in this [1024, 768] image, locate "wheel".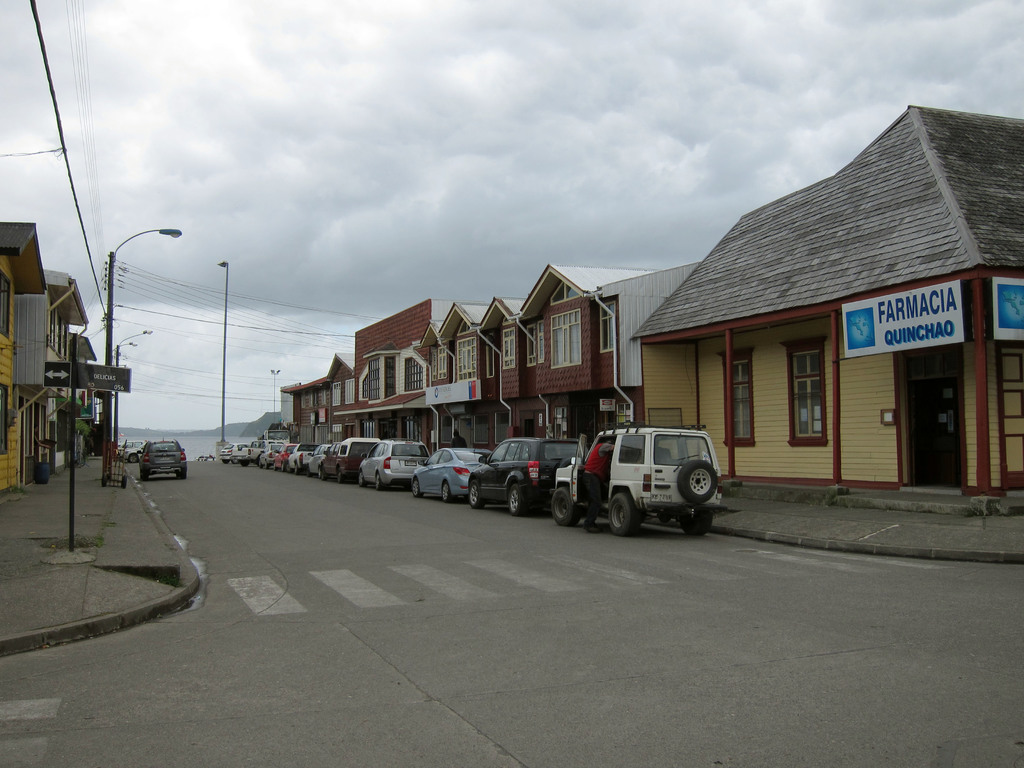
Bounding box: BBox(128, 452, 140, 463).
